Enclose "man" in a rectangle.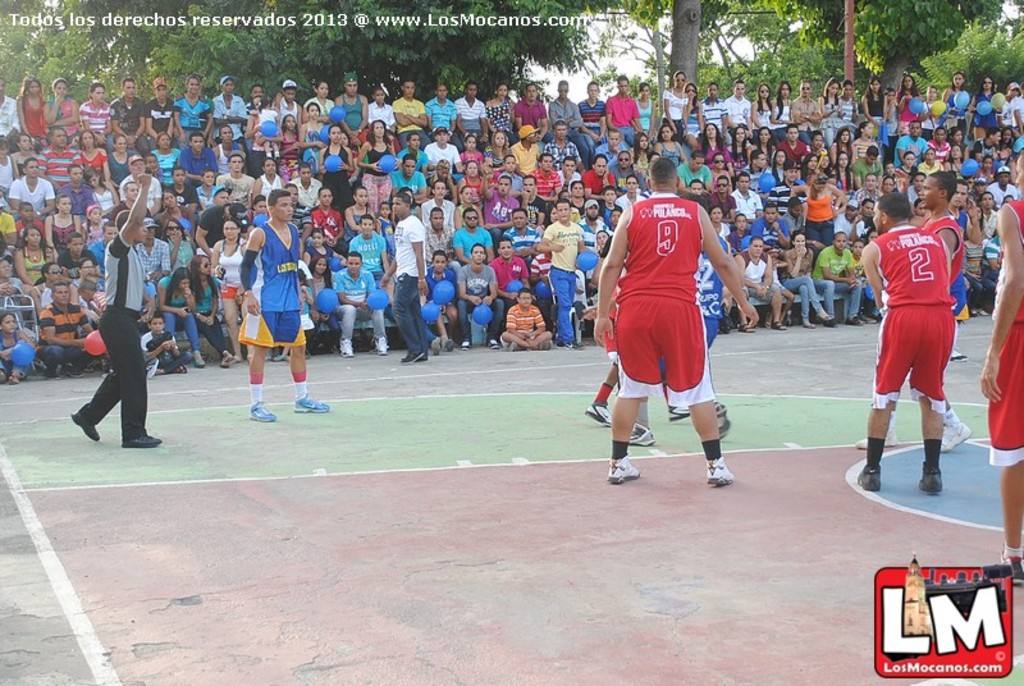
581 147 763 462.
